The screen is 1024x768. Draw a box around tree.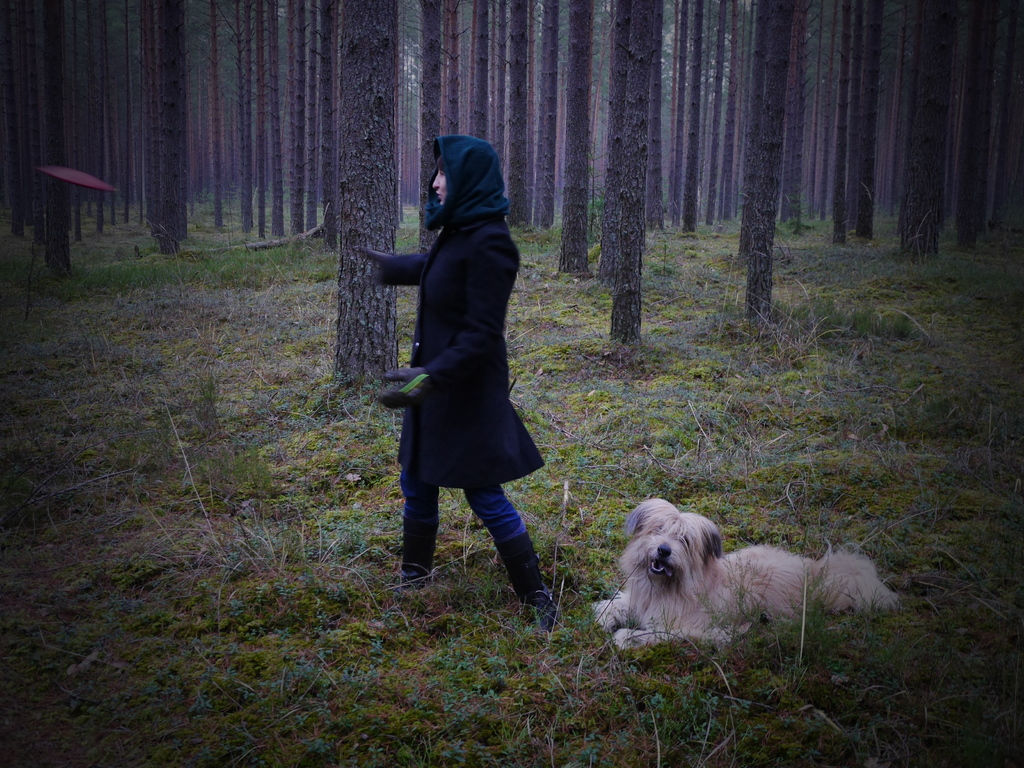
l=605, t=1, r=653, b=349.
